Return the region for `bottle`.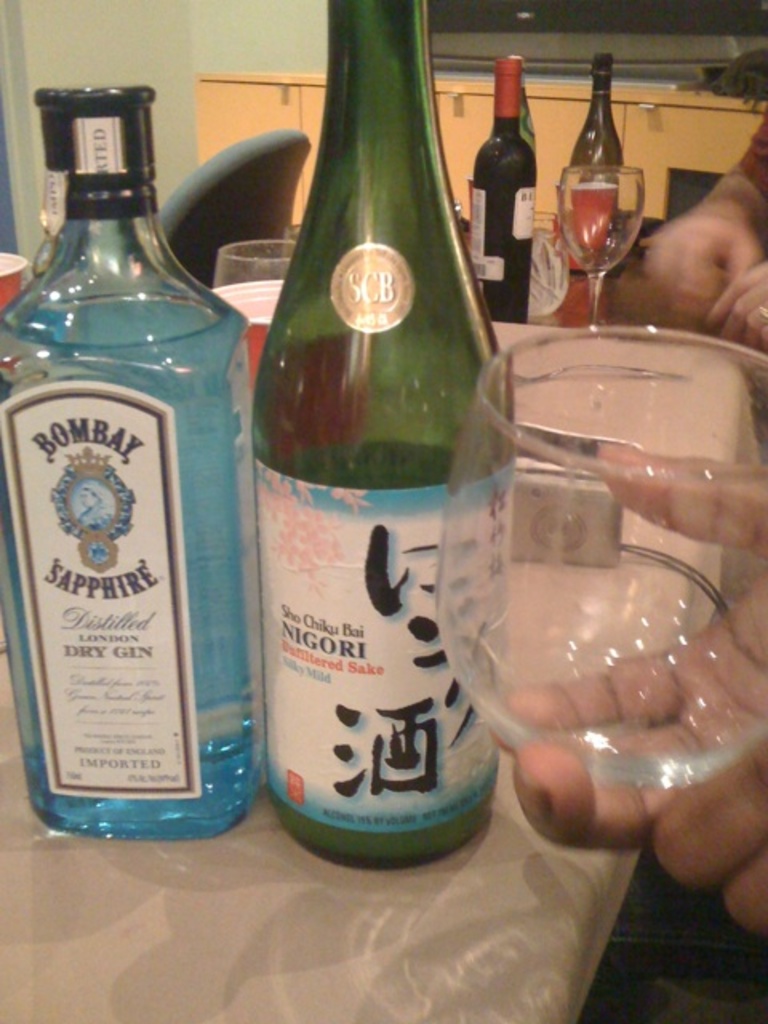
(left=552, top=54, right=624, bottom=274).
